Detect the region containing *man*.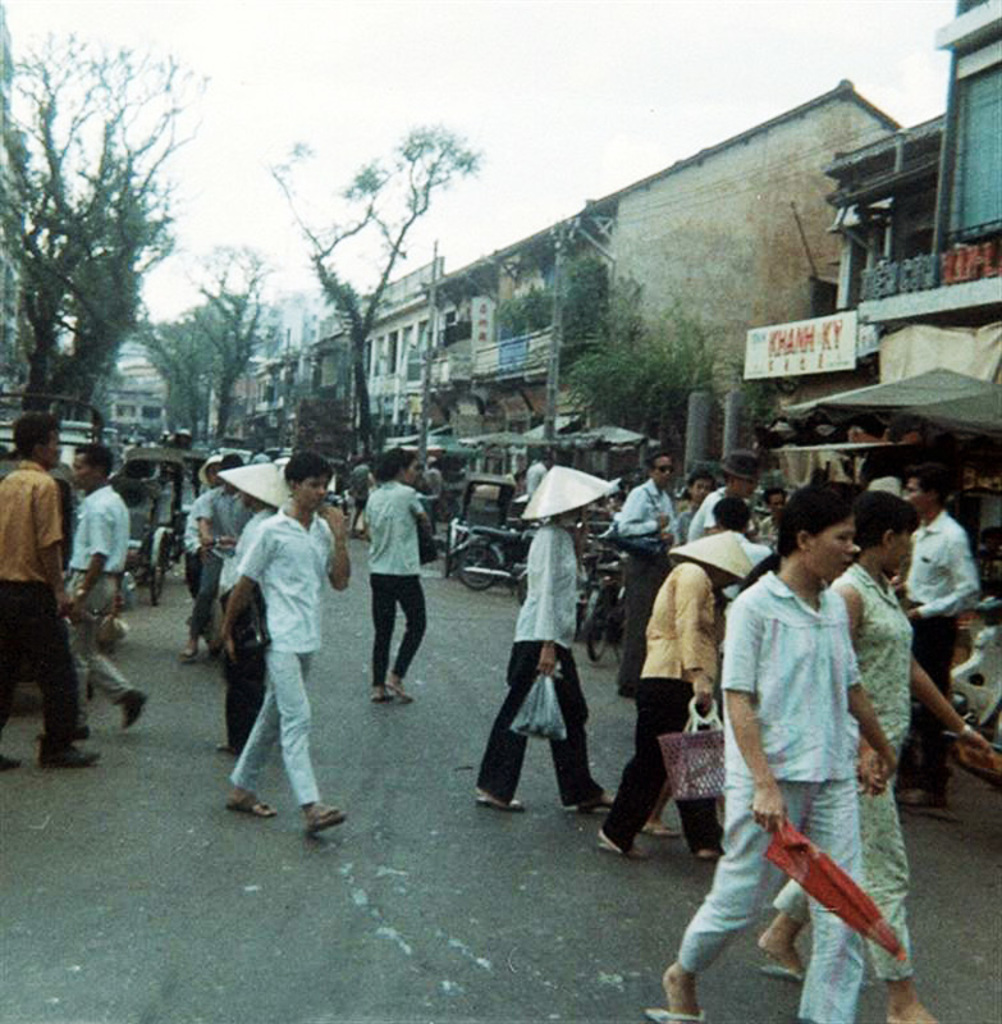
686 453 767 544.
